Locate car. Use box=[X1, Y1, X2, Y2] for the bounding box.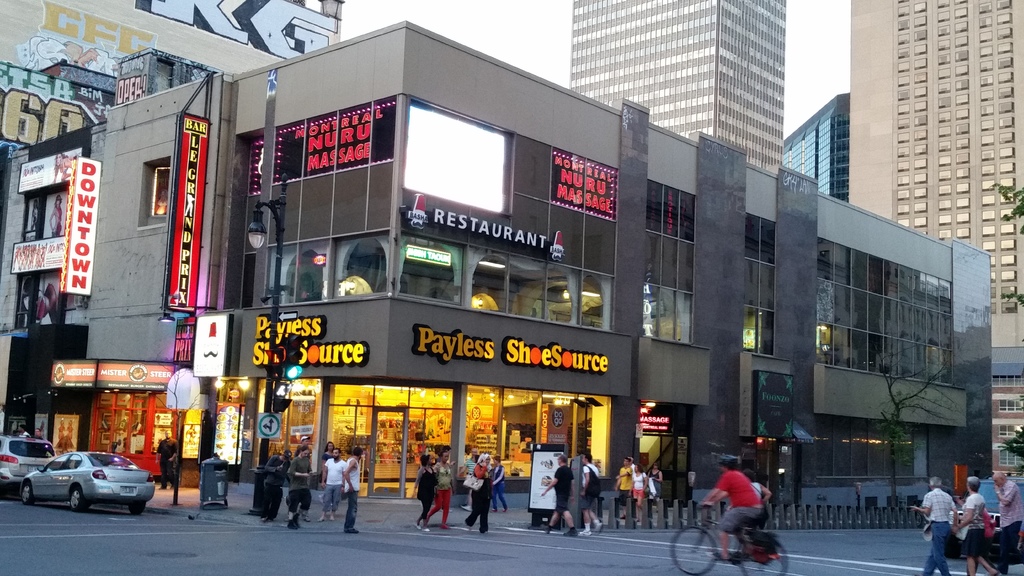
box=[24, 451, 152, 508].
